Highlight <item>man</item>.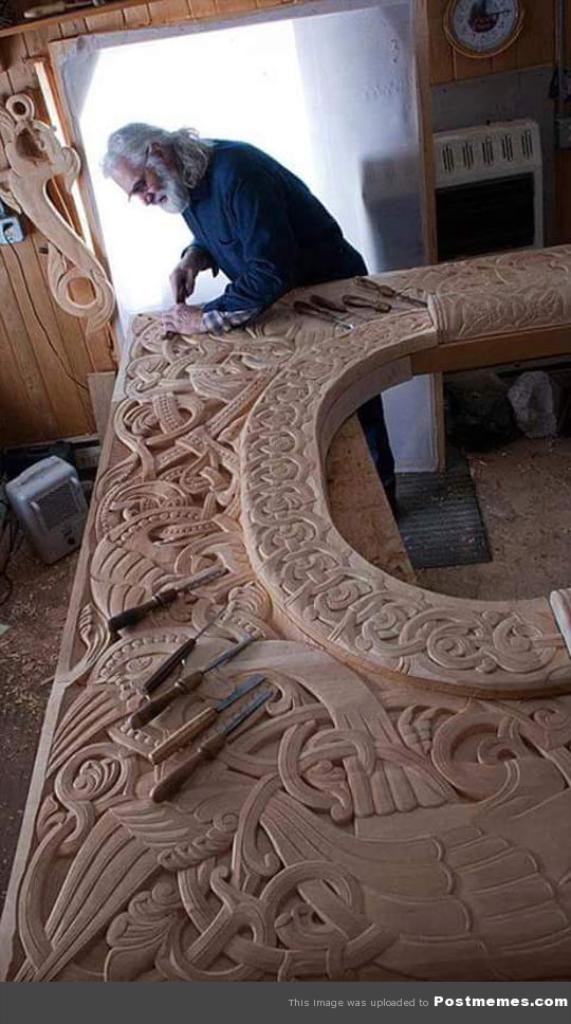
Highlighted region: pyautogui.locateOnScreen(134, 94, 409, 322).
